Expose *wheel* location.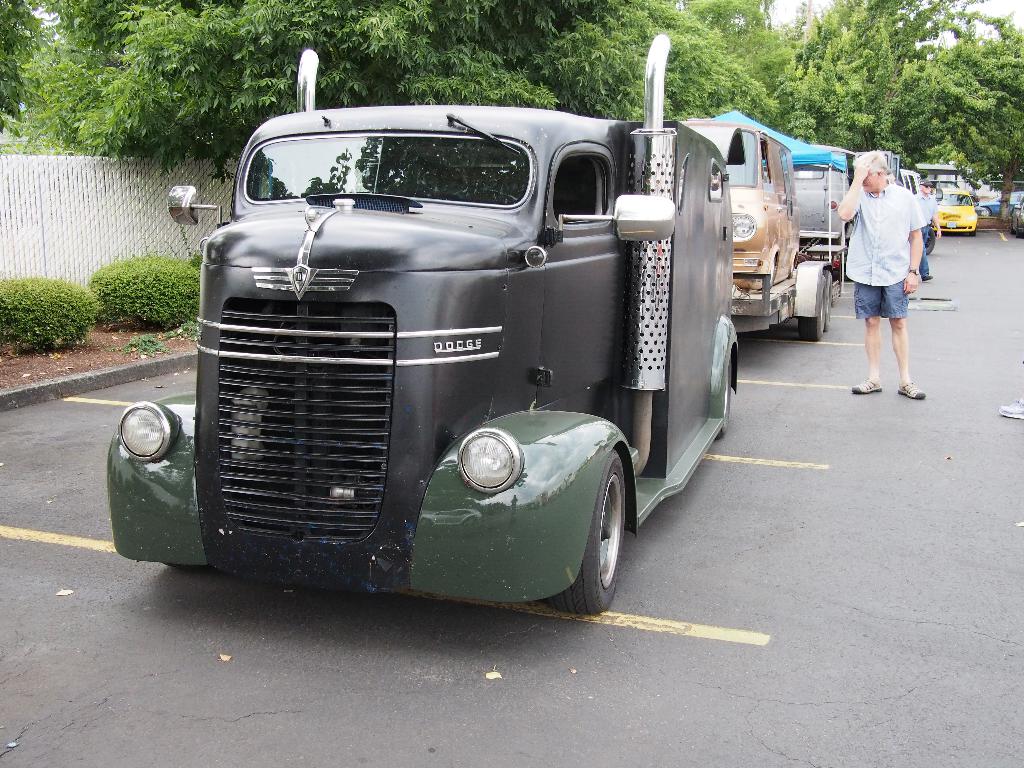
Exposed at 1016 223 1021 239.
